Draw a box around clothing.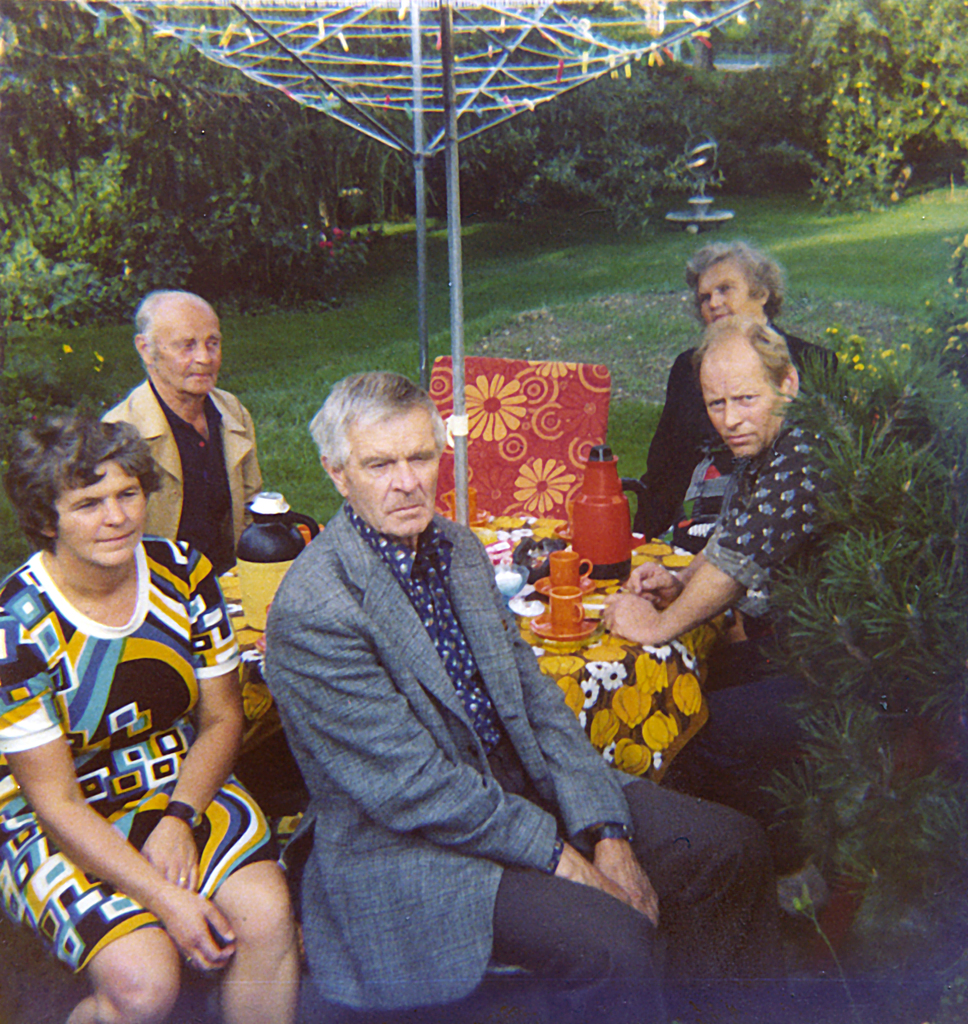
679, 428, 924, 796.
